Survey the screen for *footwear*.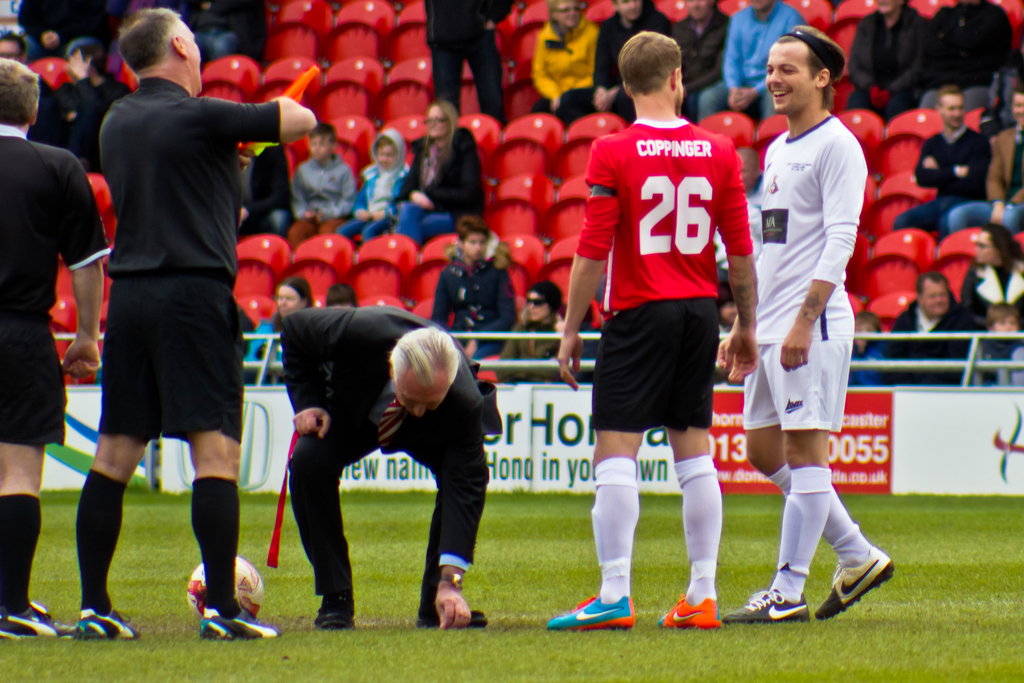
Survey found: 0 599 77 641.
